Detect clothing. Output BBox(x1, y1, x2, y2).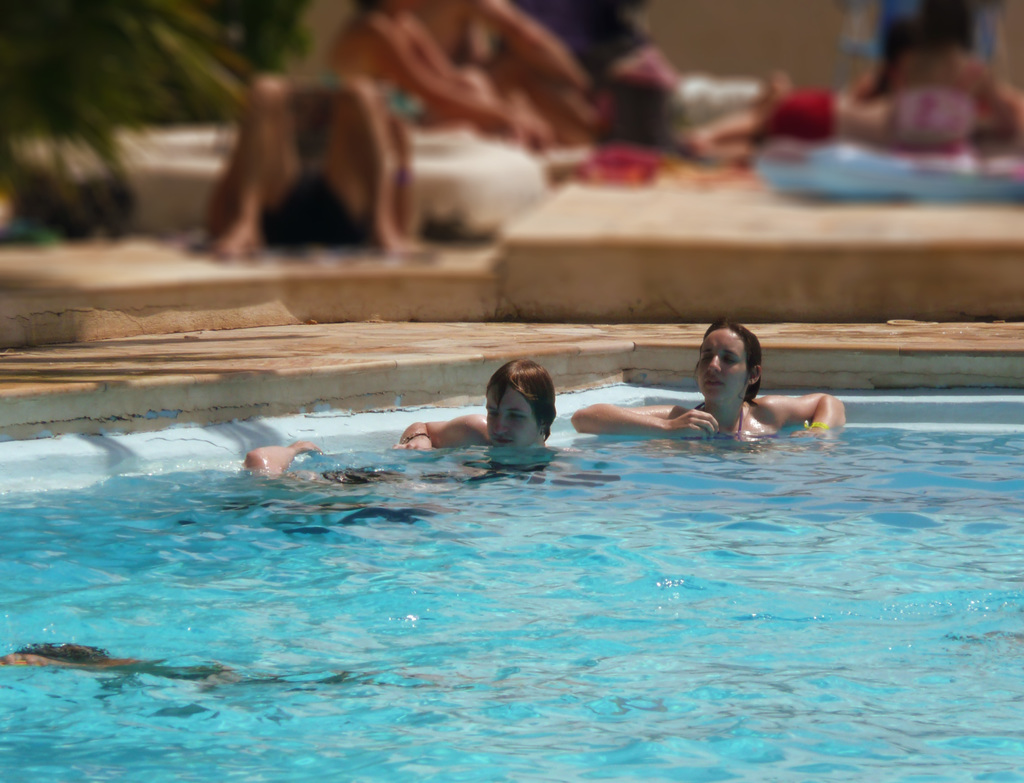
BBox(890, 83, 976, 138).
